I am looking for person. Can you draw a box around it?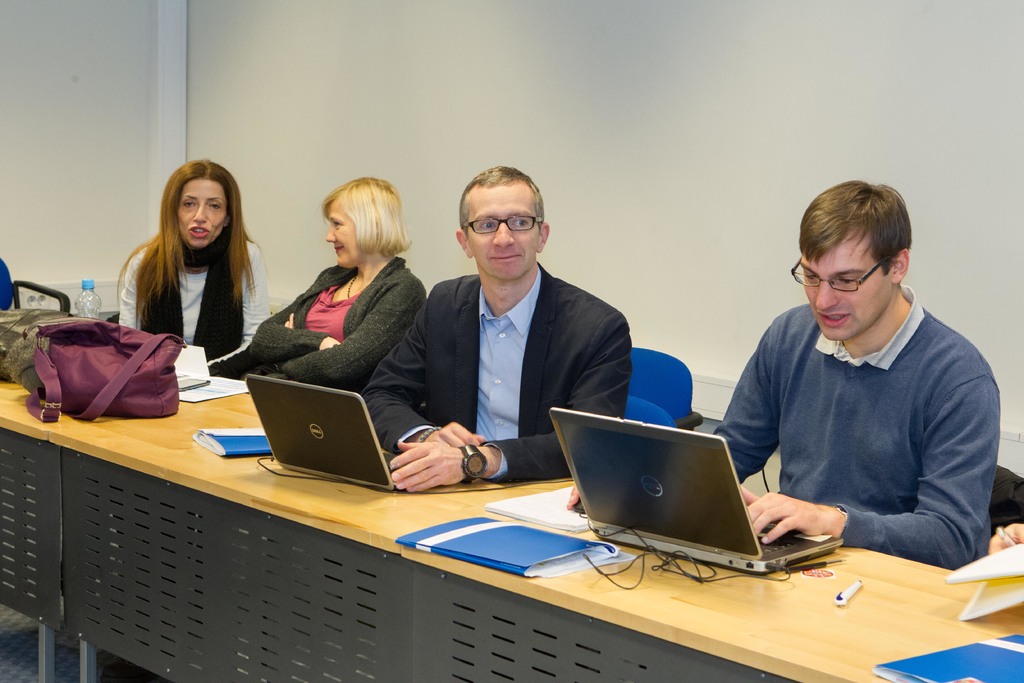
Sure, the bounding box is (990, 520, 1023, 555).
